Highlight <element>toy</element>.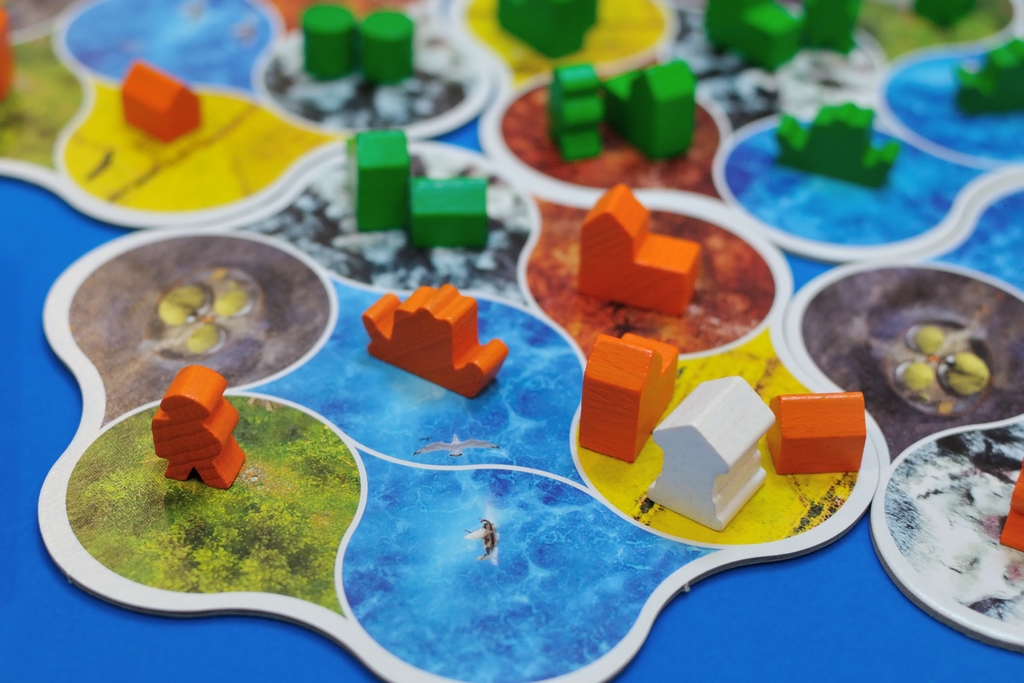
Highlighted region: 339/285/518/417.
